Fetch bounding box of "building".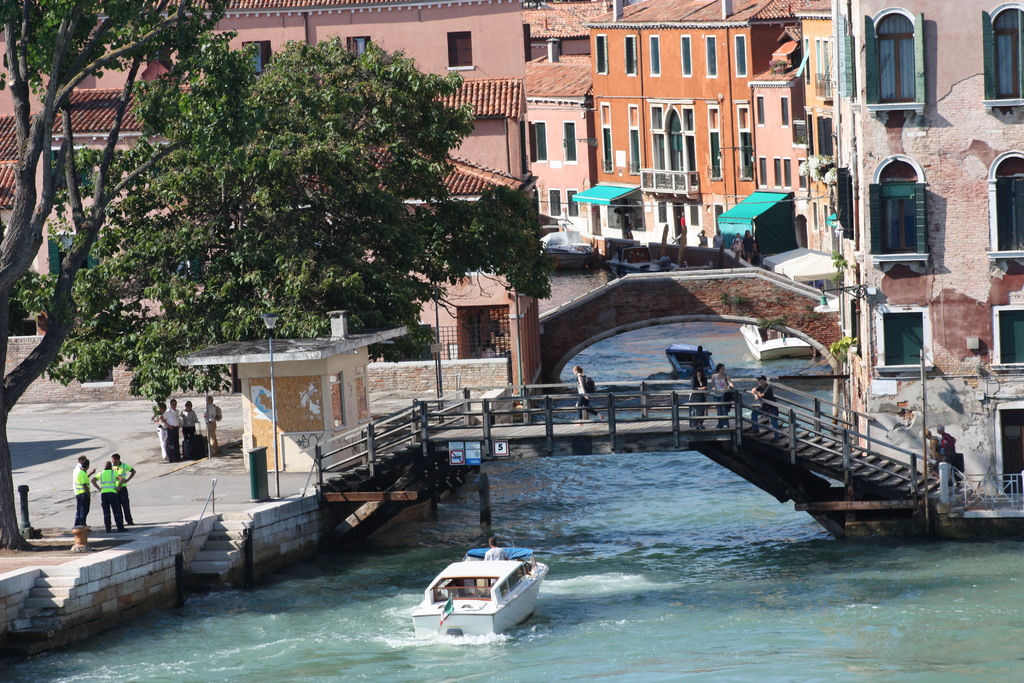
Bbox: 440,85,521,176.
